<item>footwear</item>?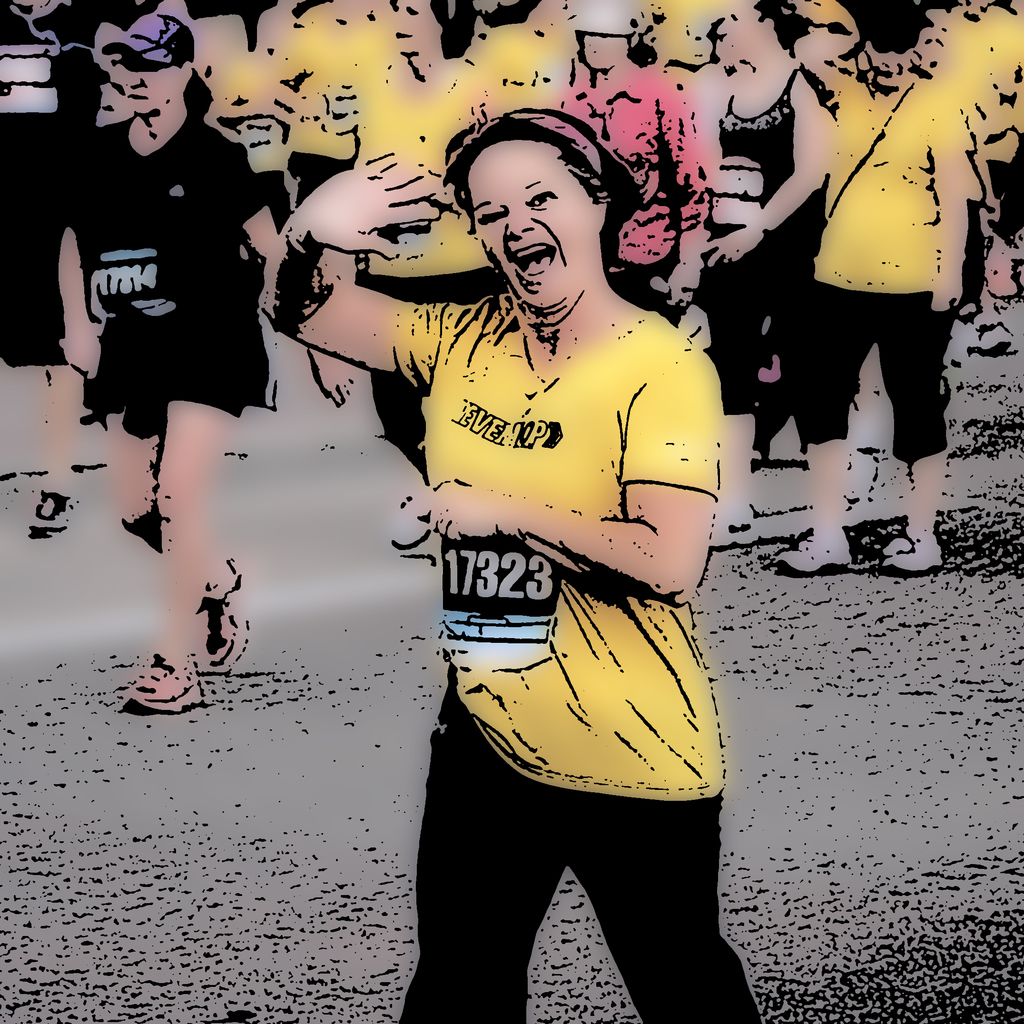
[left=120, top=651, right=204, bottom=710]
